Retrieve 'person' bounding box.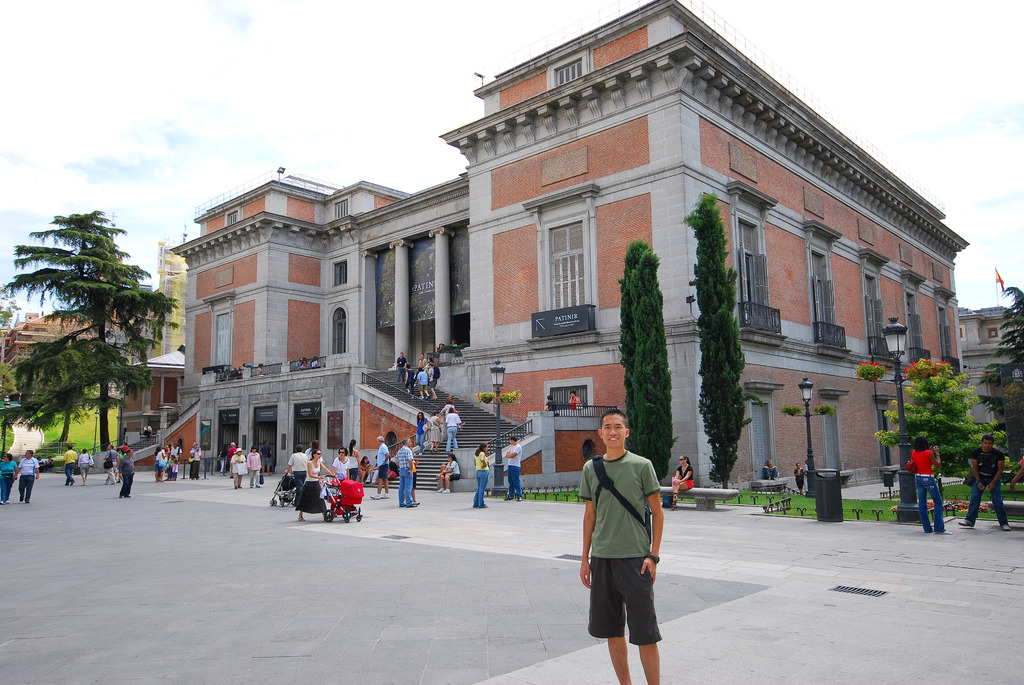
Bounding box: region(795, 467, 804, 494).
